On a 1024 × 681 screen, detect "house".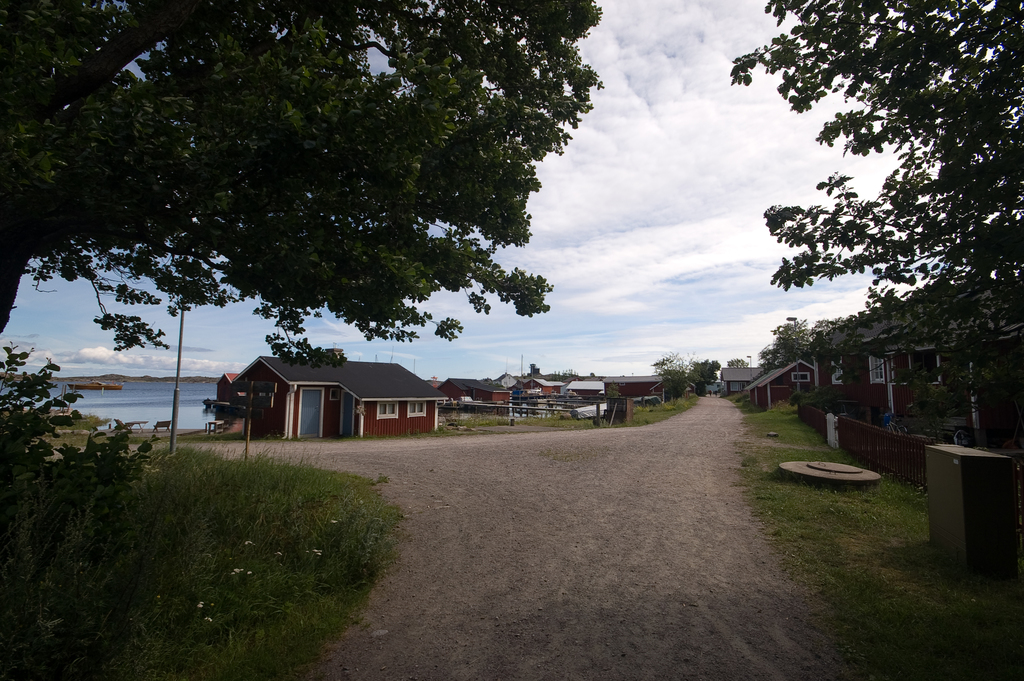
858/335/957/410.
